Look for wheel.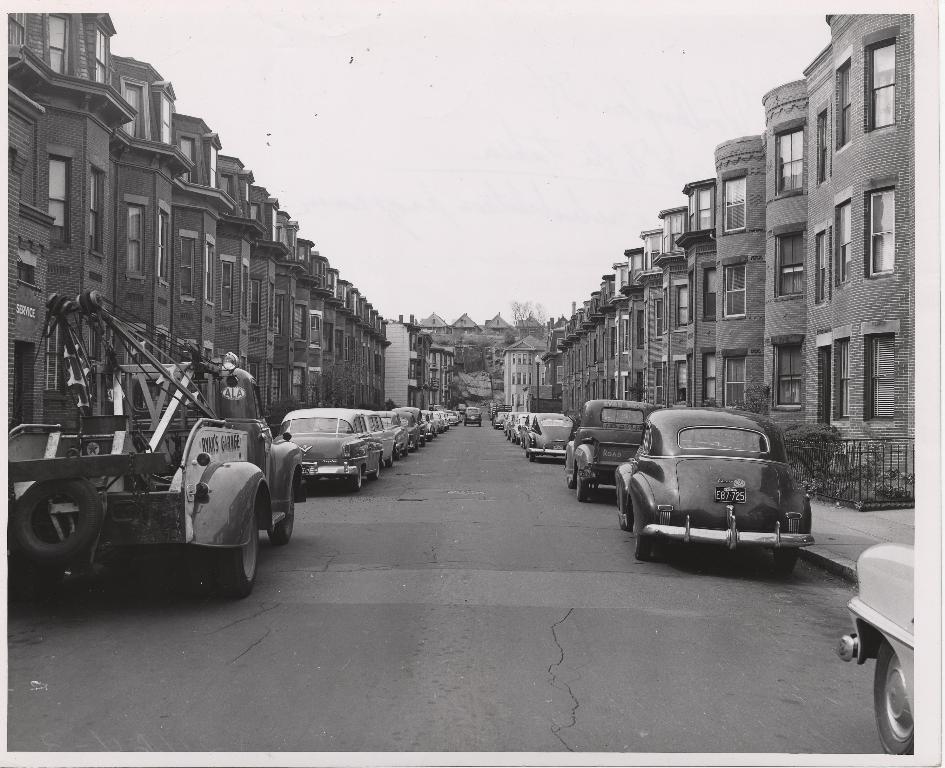
Found: rect(368, 460, 379, 481).
